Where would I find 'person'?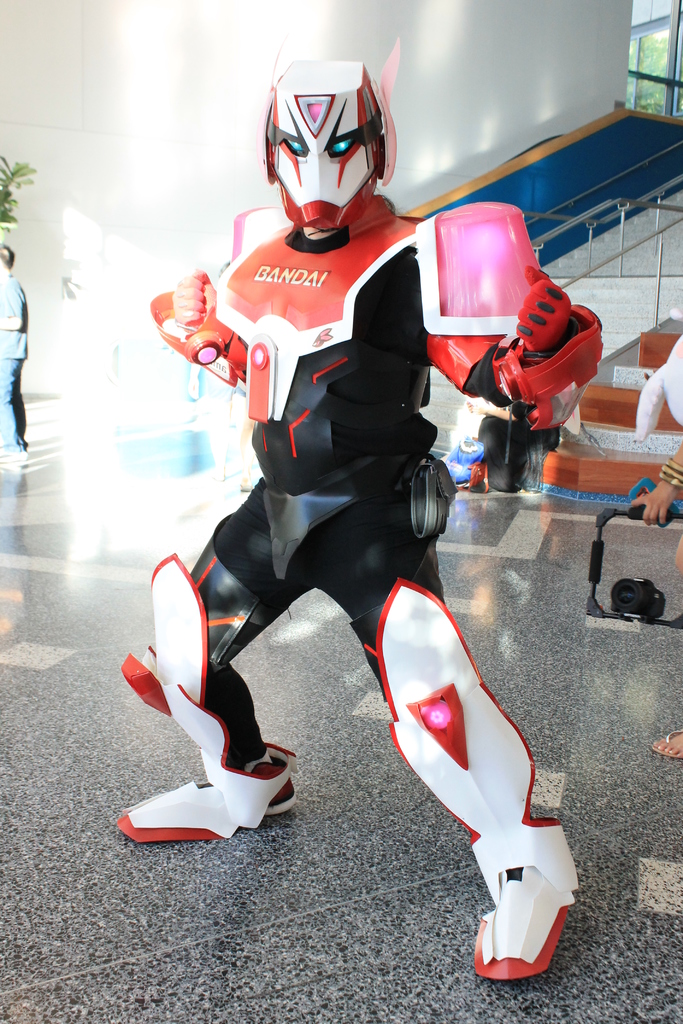
At {"x1": 109, "y1": 33, "x2": 606, "y2": 982}.
